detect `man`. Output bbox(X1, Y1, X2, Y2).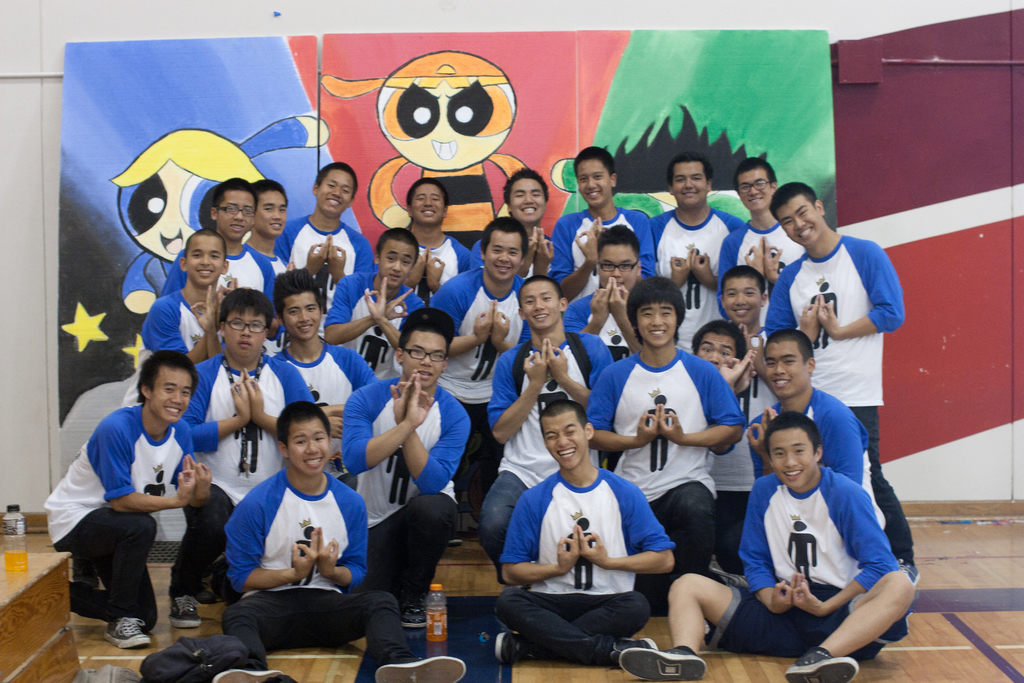
bbox(582, 276, 753, 609).
